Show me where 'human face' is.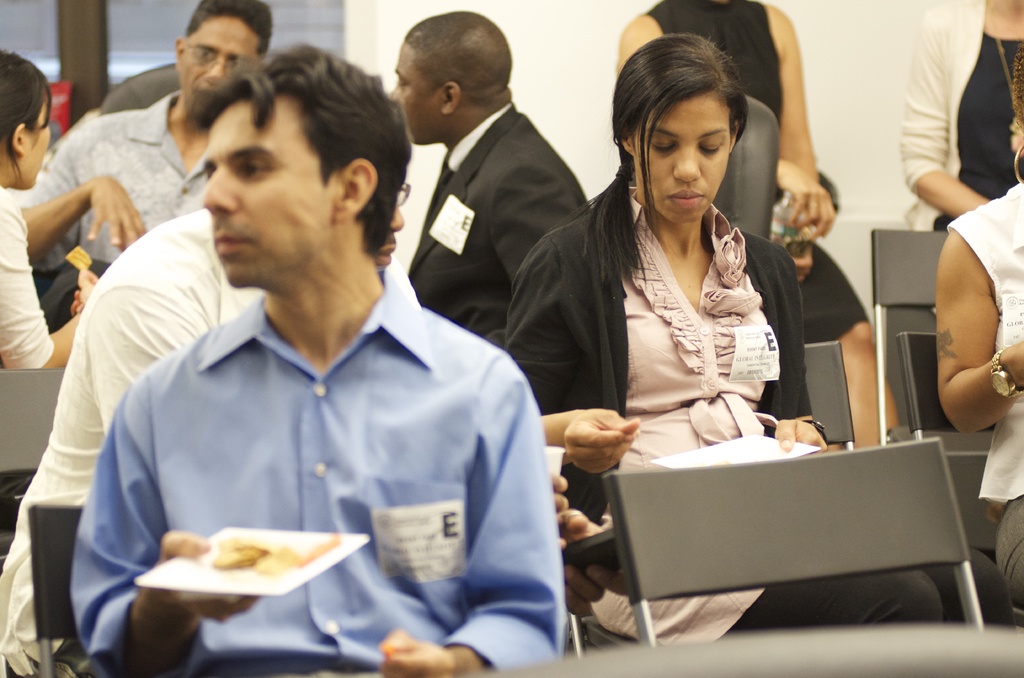
'human face' is at region(29, 93, 56, 191).
